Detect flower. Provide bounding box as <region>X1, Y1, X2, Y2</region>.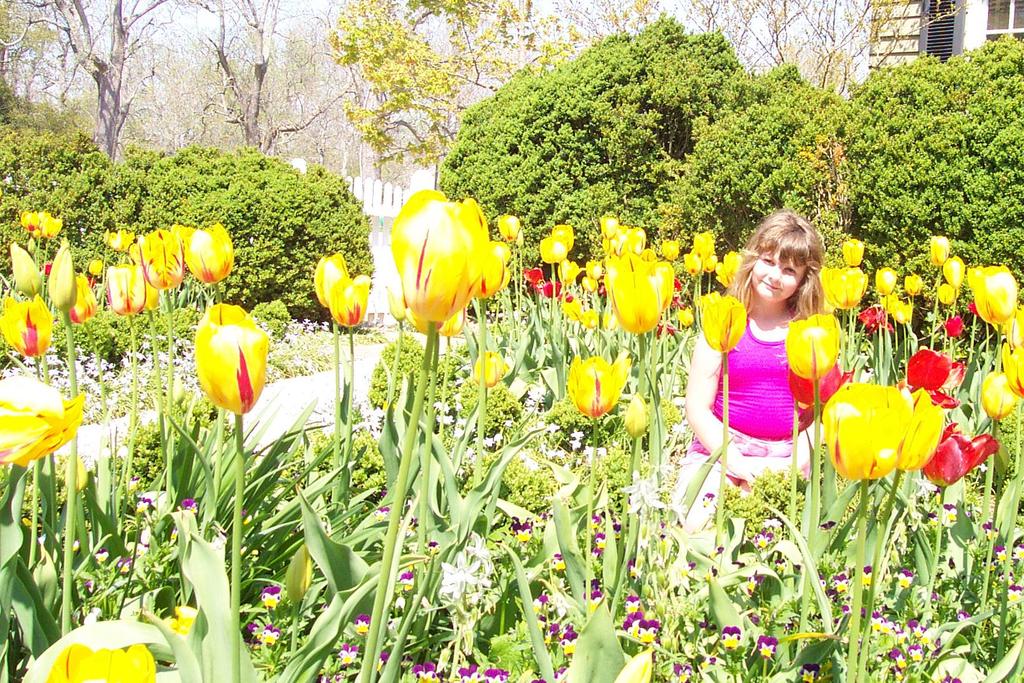
<region>252, 621, 286, 648</region>.
